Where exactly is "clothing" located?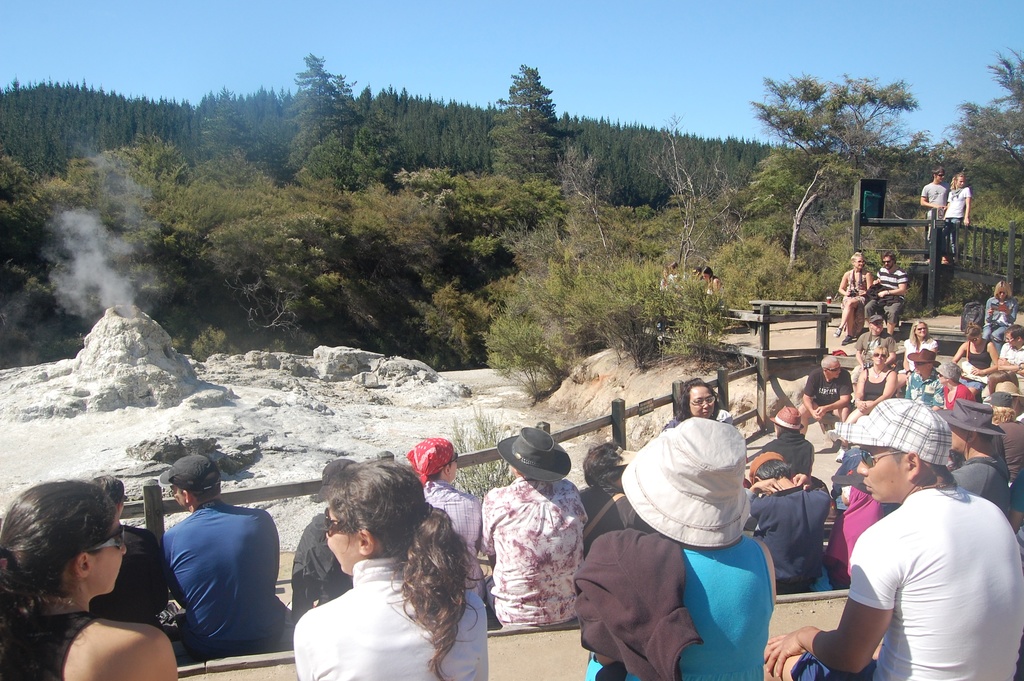
Its bounding box is box=[917, 183, 949, 253].
